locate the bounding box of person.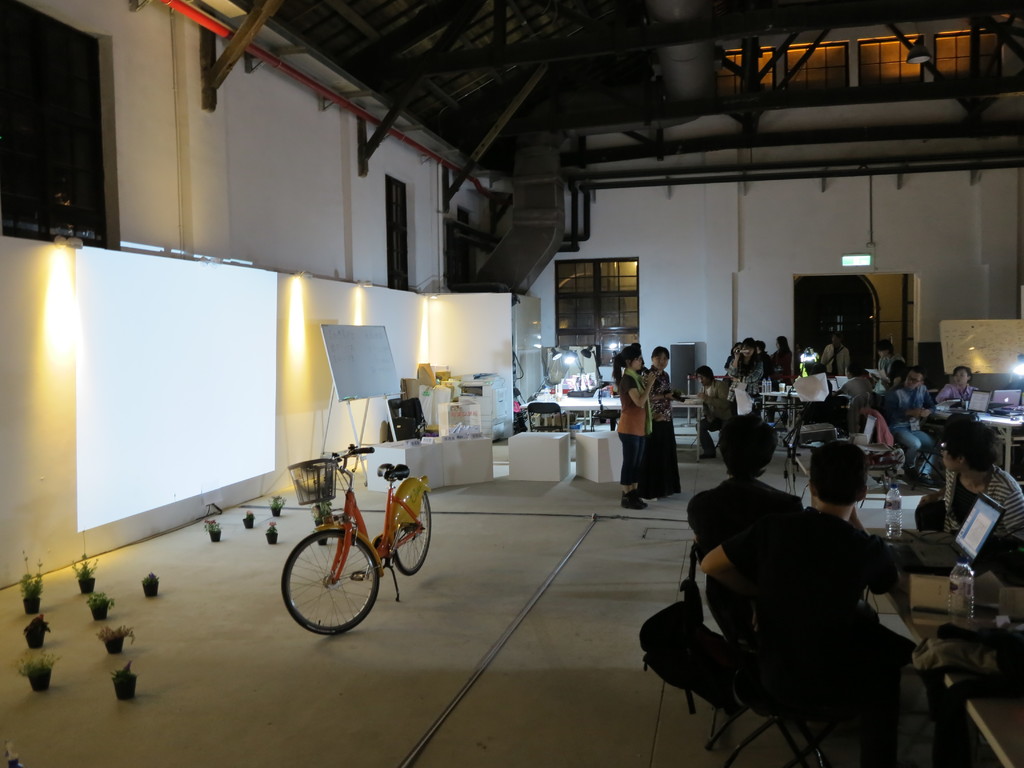
Bounding box: l=764, t=331, r=800, b=371.
